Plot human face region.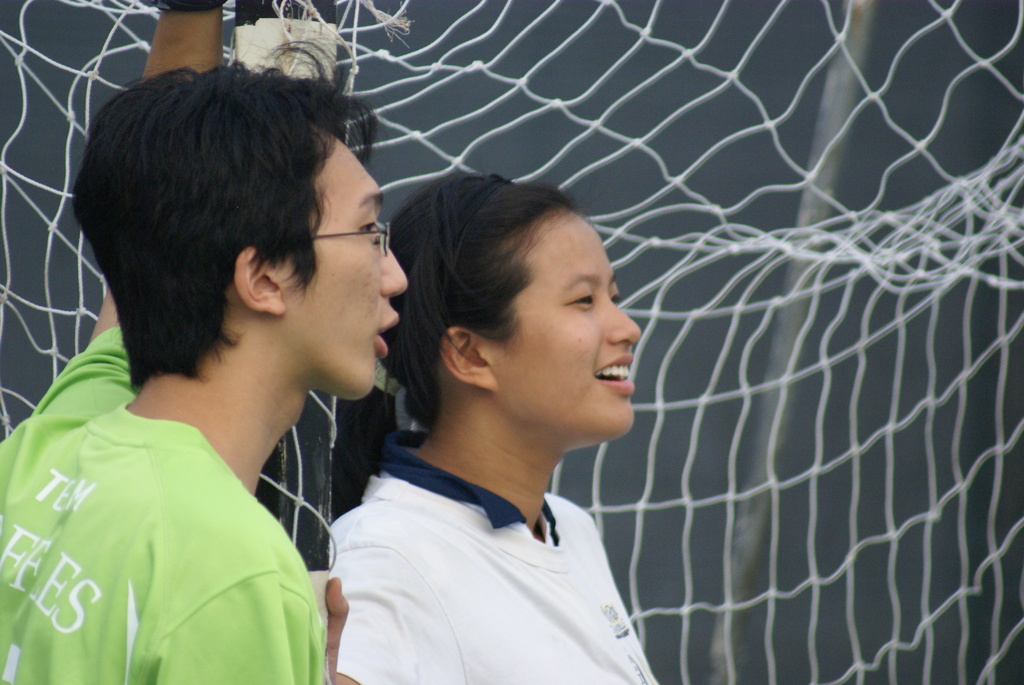
Plotted at Rect(488, 205, 644, 432).
